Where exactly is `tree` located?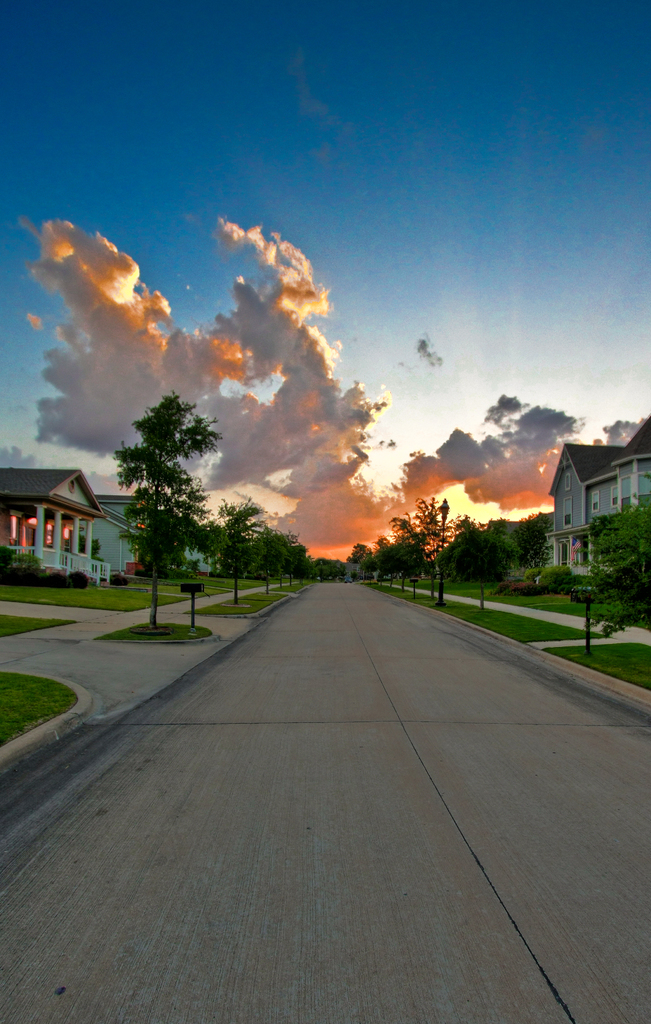
Its bounding box is (left=111, top=381, right=226, bottom=625).
